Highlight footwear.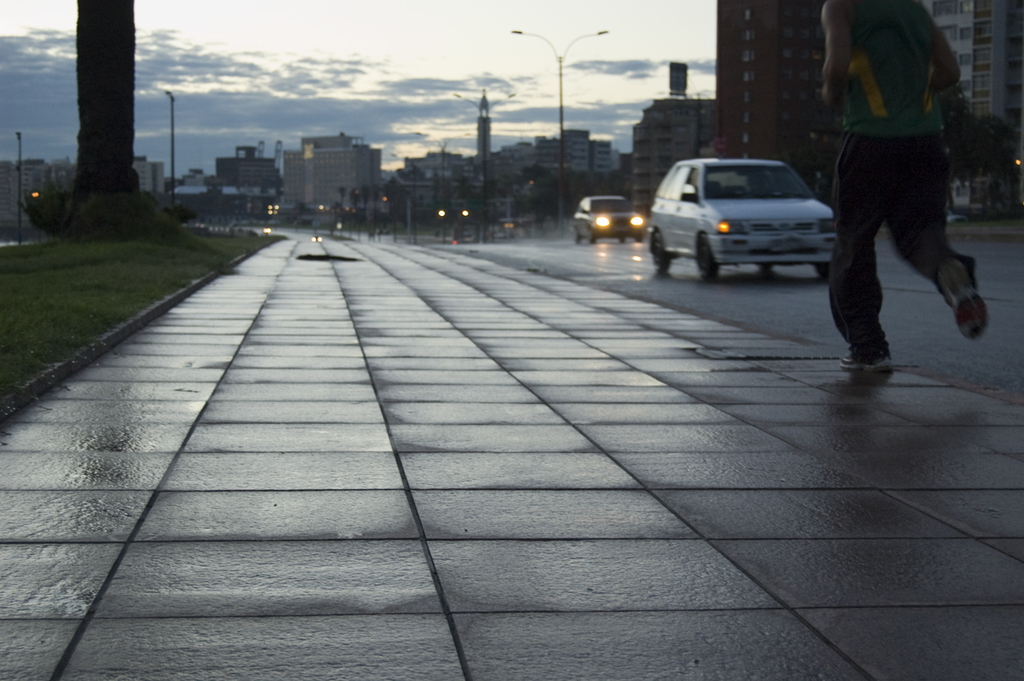
Highlighted region: [836,351,896,374].
